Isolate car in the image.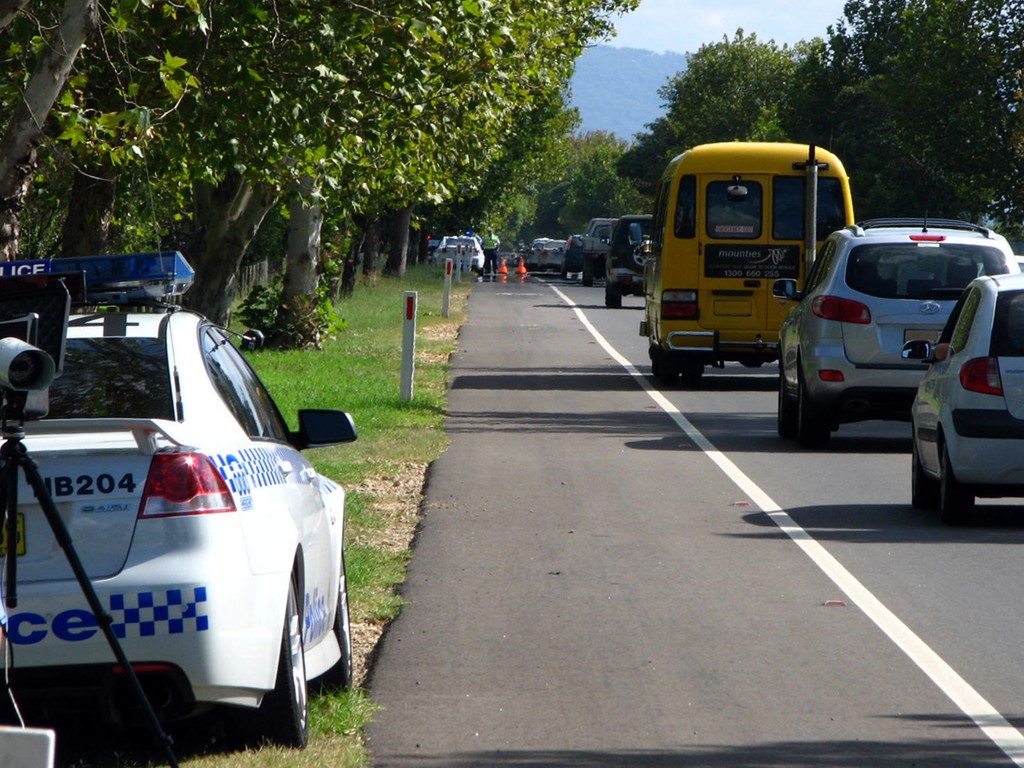
Isolated region: 776 204 1019 449.
